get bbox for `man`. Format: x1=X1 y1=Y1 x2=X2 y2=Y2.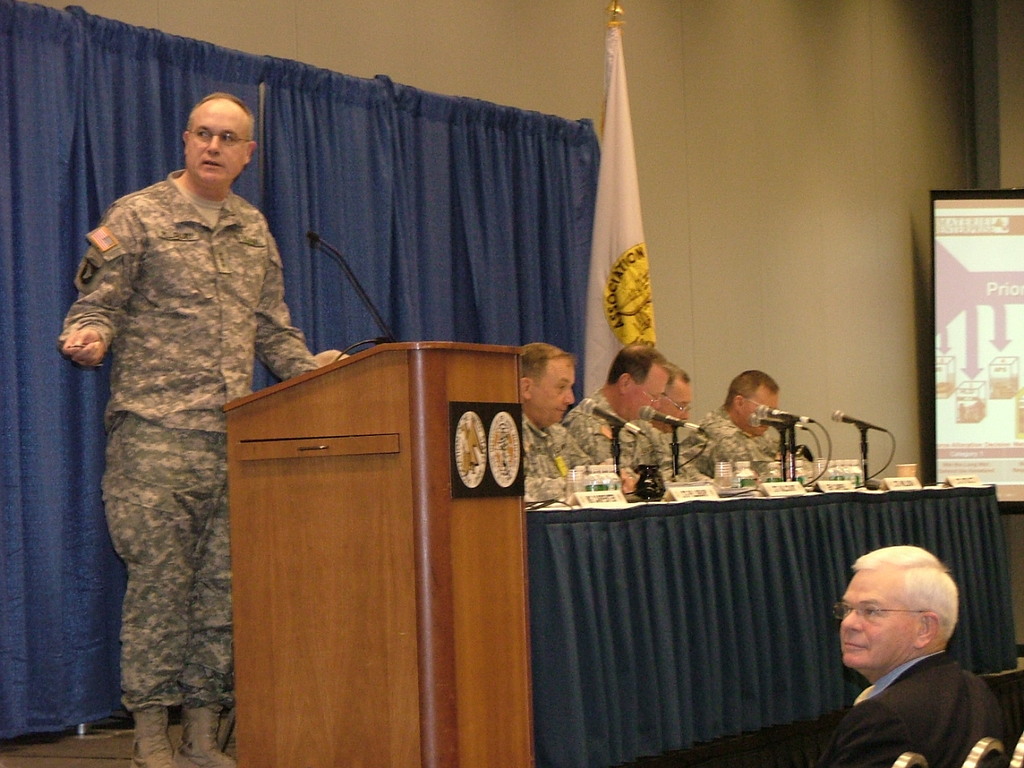
x1=653 y1=359 x2=718 y2=483.
